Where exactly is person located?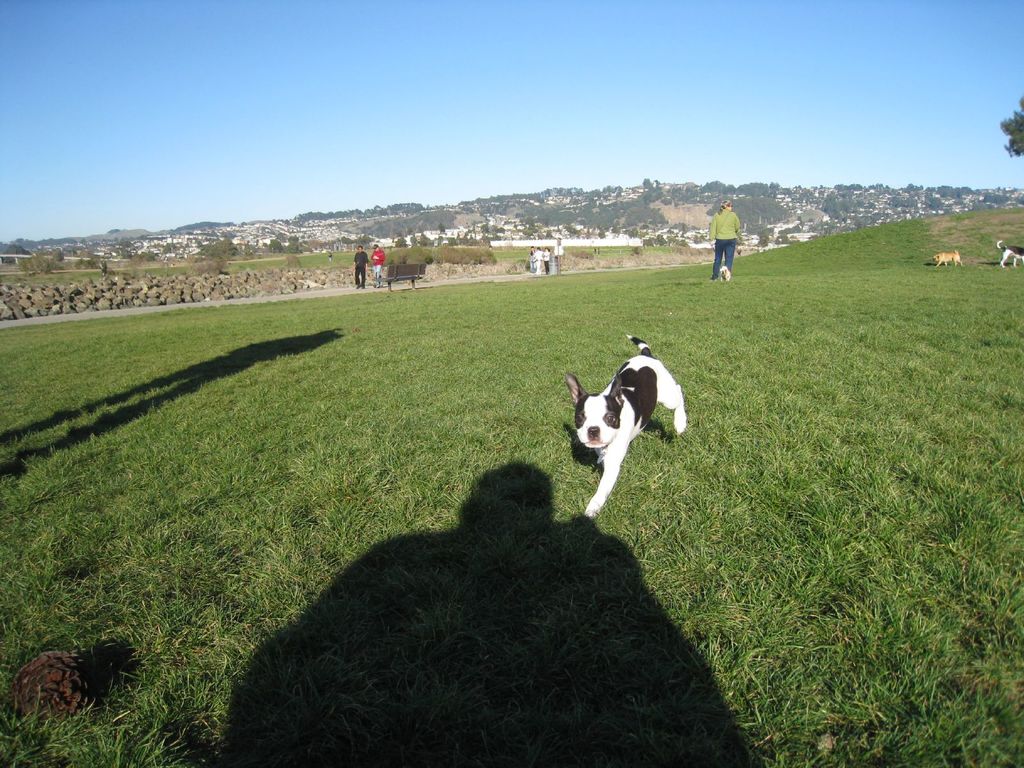
Its bounding box is 700/202/742/284.
